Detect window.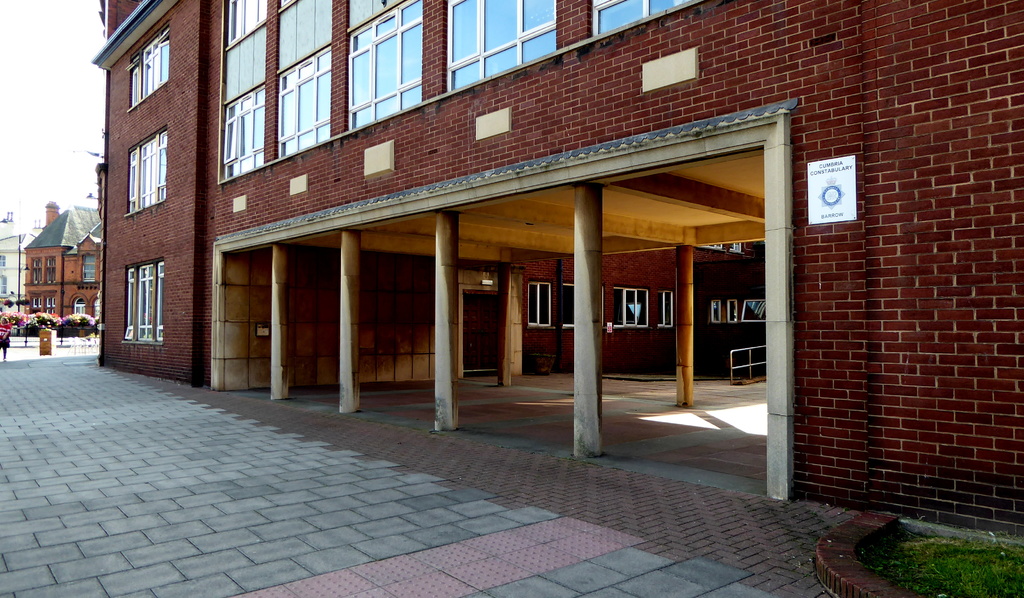
Detected at crop(45, 255, 55, 283).
